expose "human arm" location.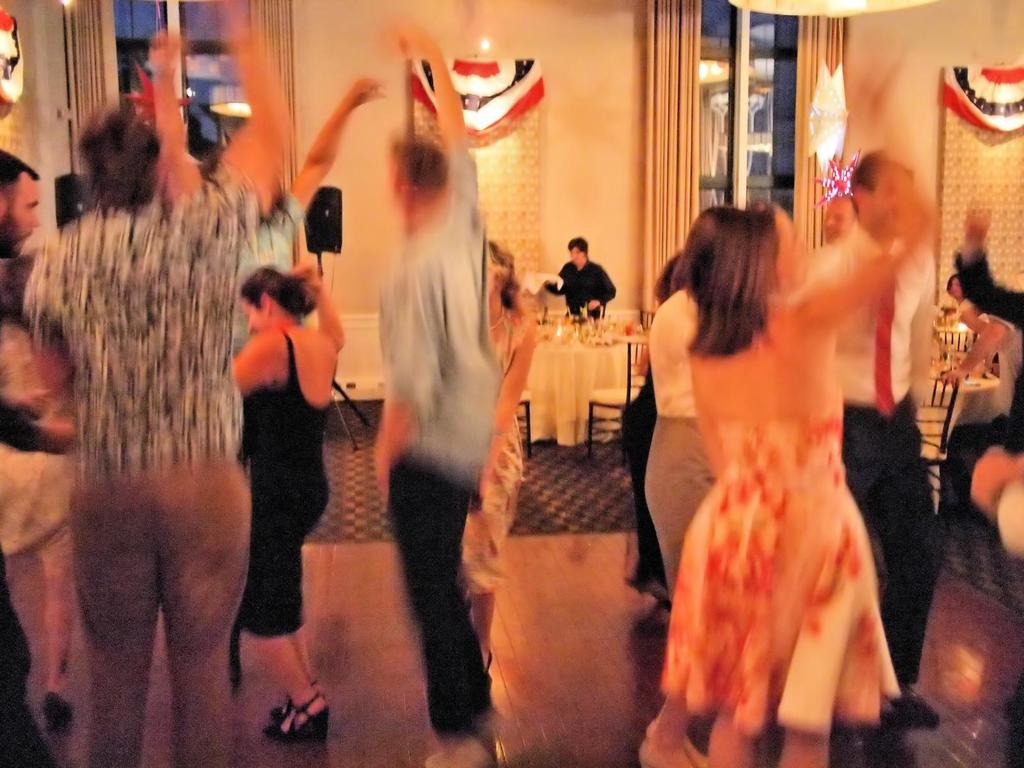
Exposed at l=541, t=260, r=567, b=298.
